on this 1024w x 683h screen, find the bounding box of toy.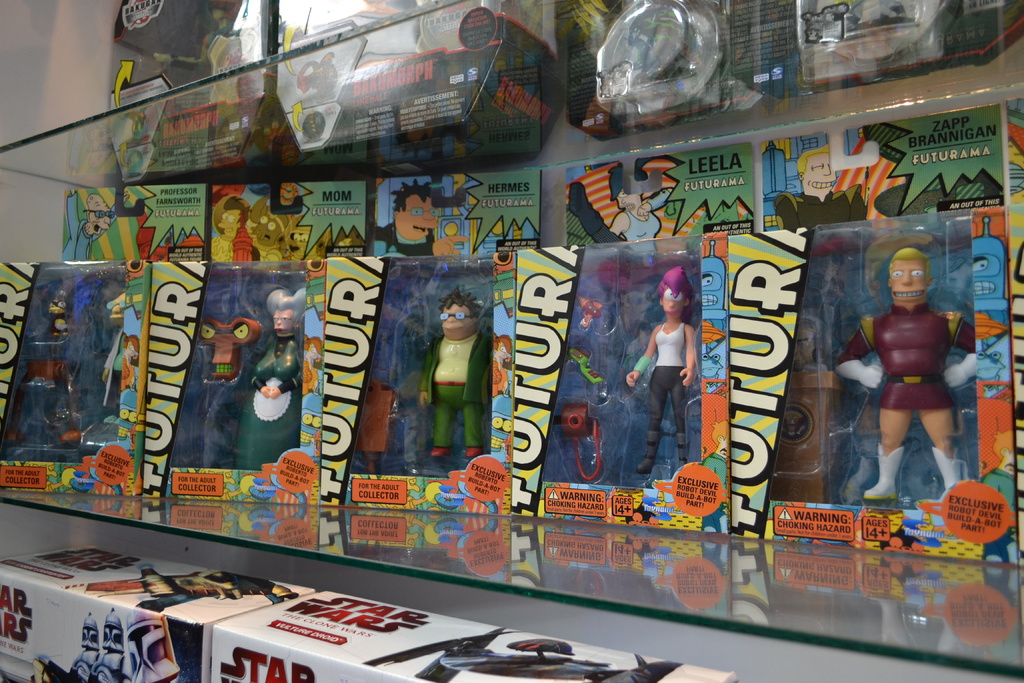
Bounding box: box(117, 0, 205, 47).
